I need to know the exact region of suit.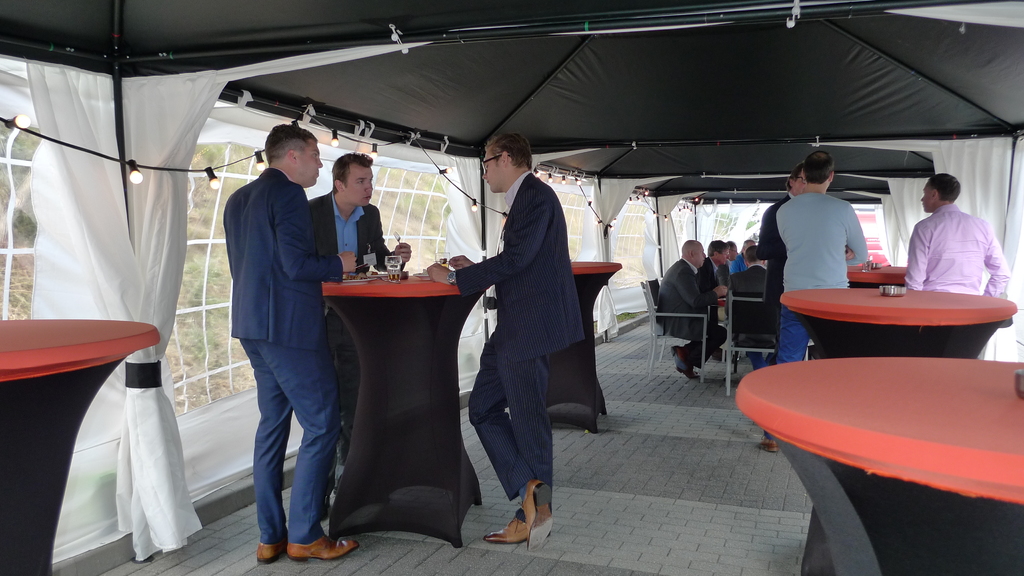
Region: 447/164/582/499.
